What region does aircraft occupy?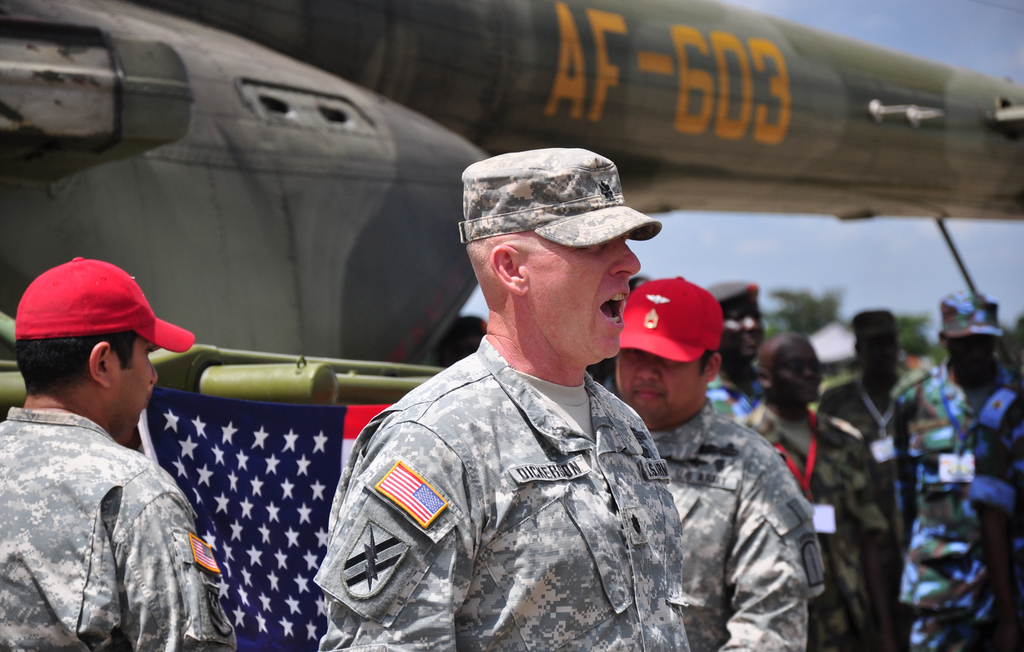
{"left": 136, "top": 0, "right": 1023, "bottom": 215}.
